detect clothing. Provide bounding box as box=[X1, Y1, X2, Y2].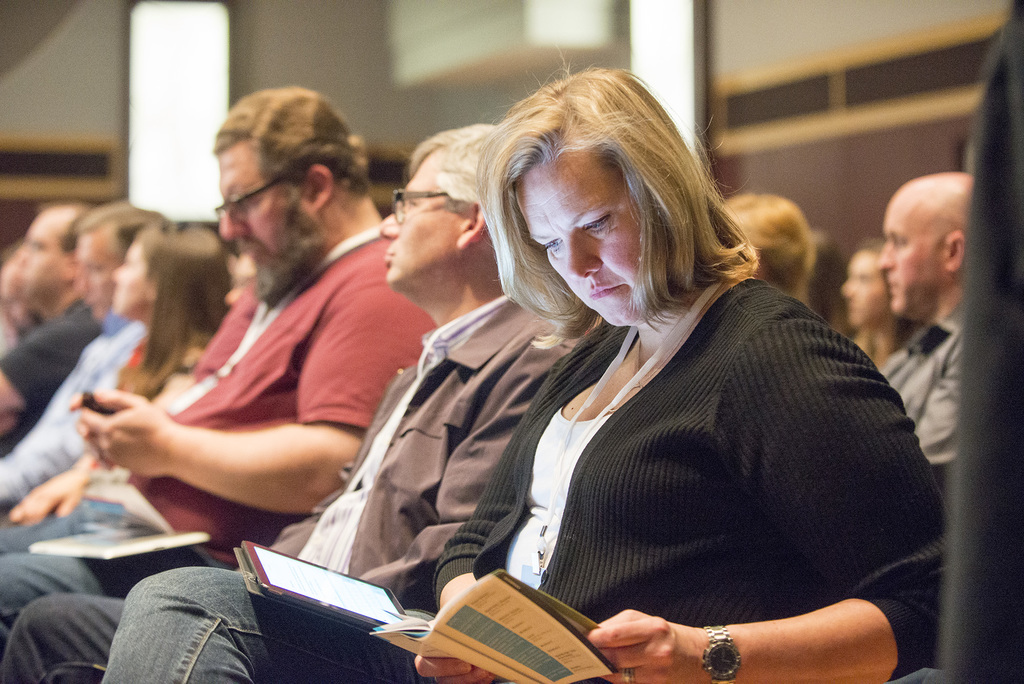
box=[0, 307, 147, 510].
